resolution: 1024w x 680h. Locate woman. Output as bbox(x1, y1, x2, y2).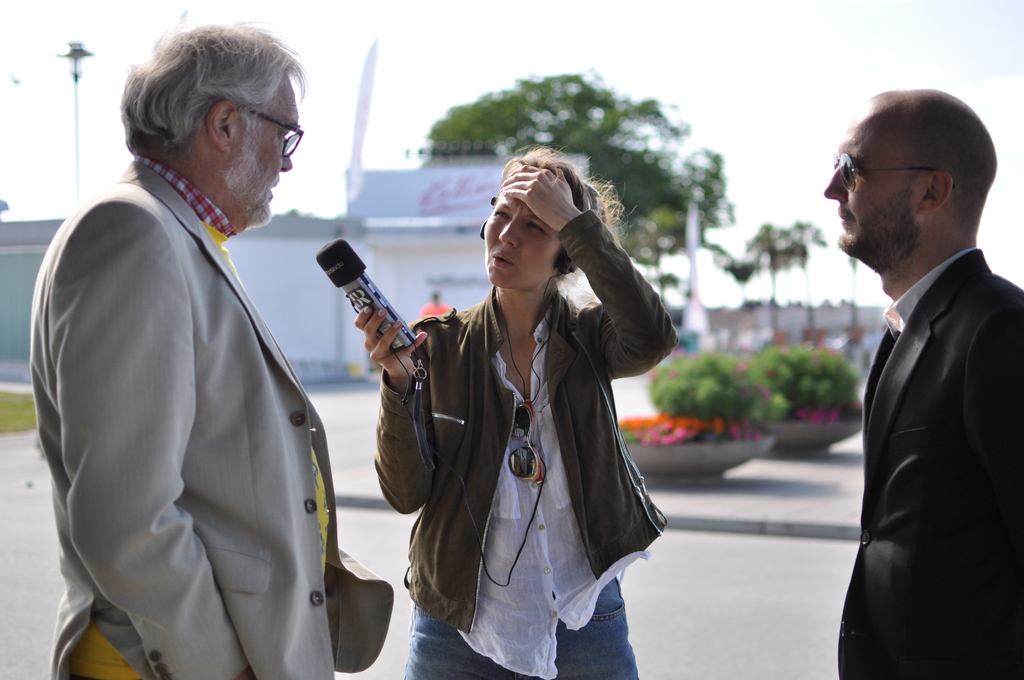
bbox(370, 136, 678, 674).
